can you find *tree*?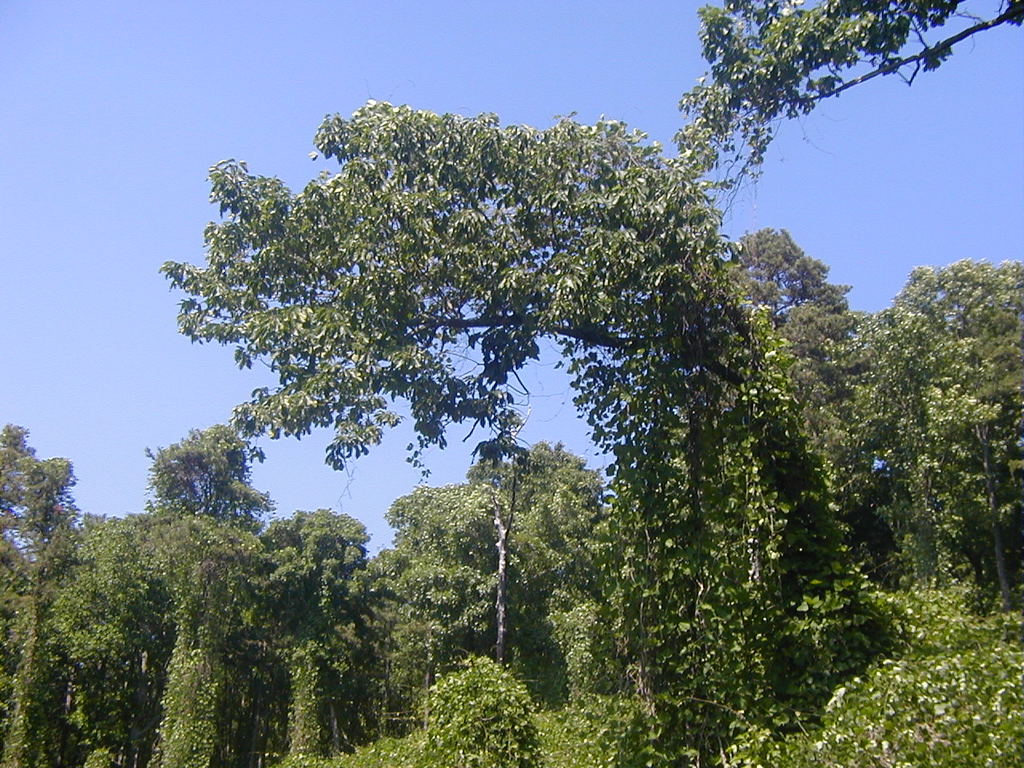
Yes, bounding box: [left=669, top=0, right=1023, bottom=225].
